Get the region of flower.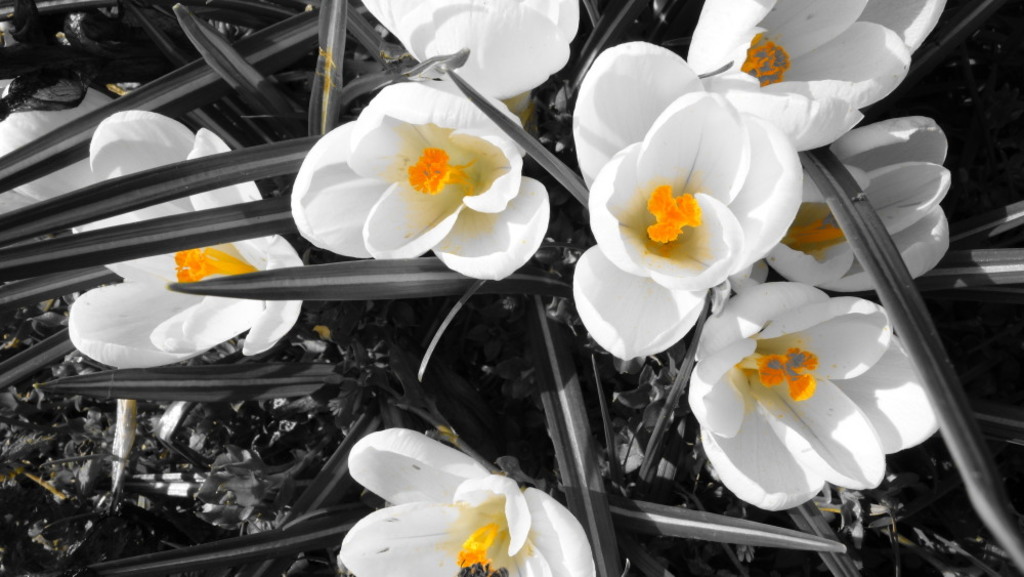
697,273,907,505.
